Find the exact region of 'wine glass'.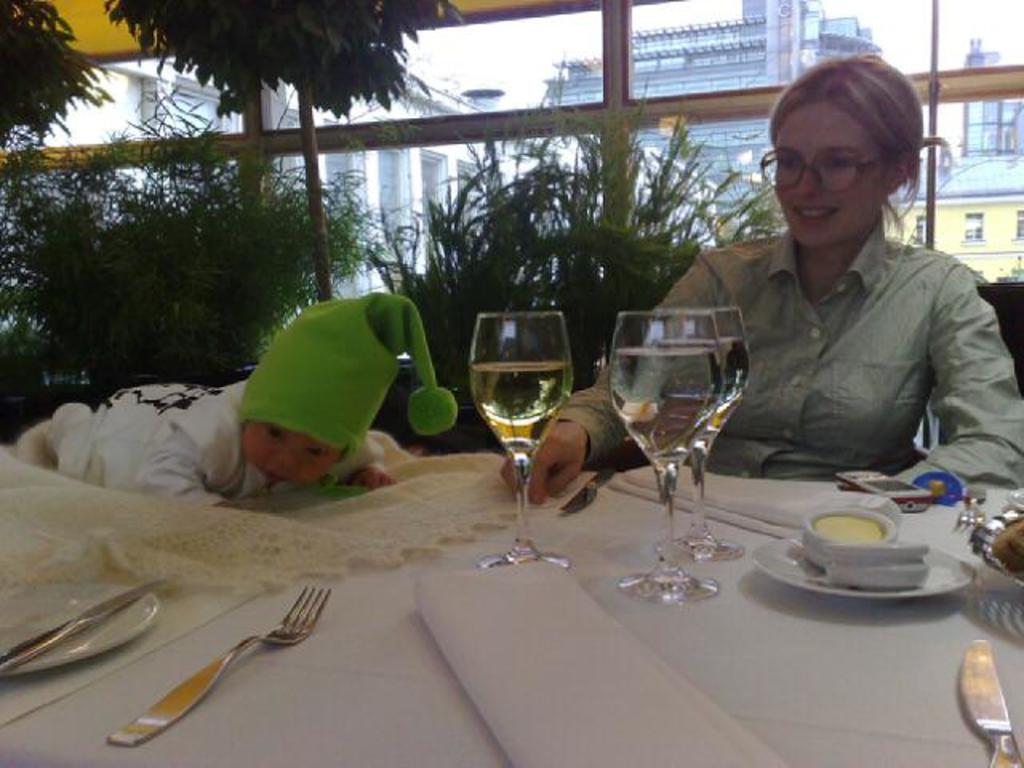
Exact region: left=653, top=304, right=747, bottom=562.
